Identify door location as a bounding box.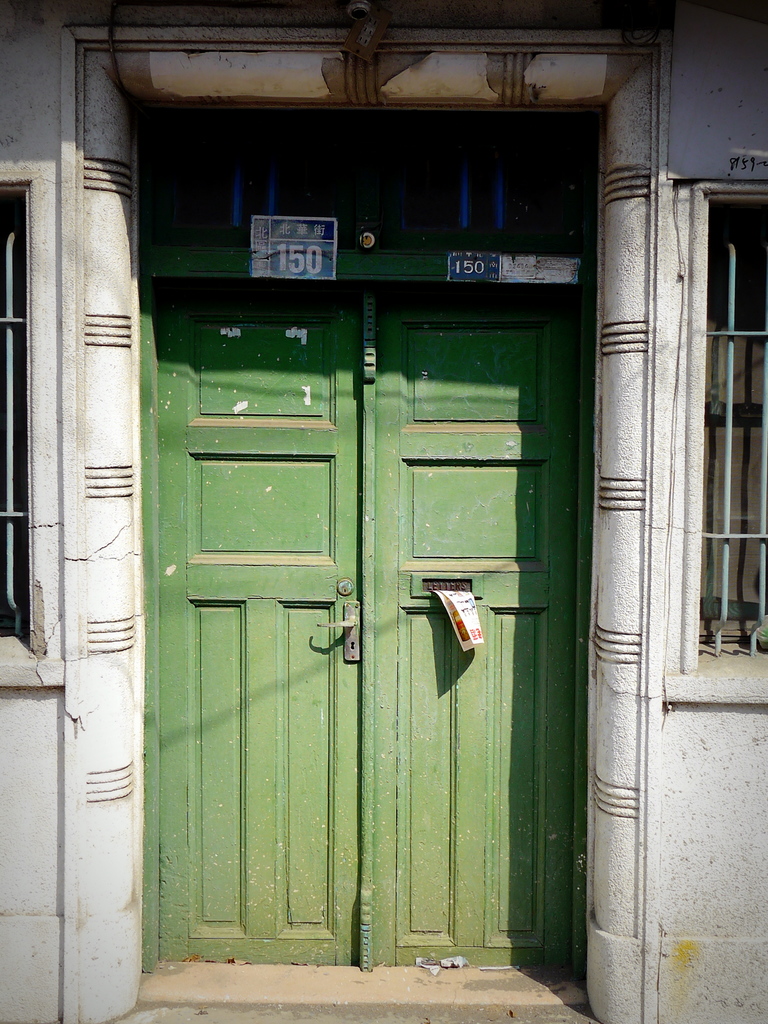
<region>143, 280, 588, 979</region>.
